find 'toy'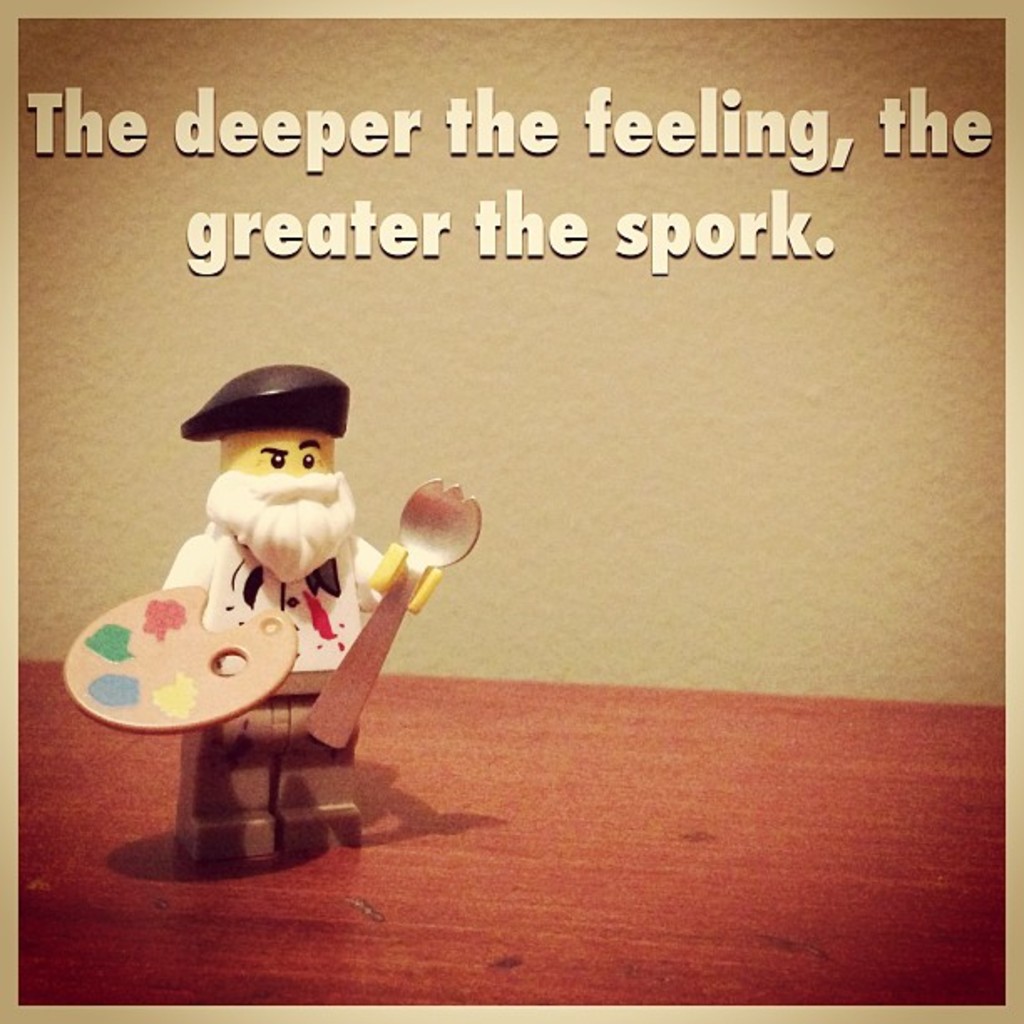
[left=69, top=365, right=485, bottom=873]
